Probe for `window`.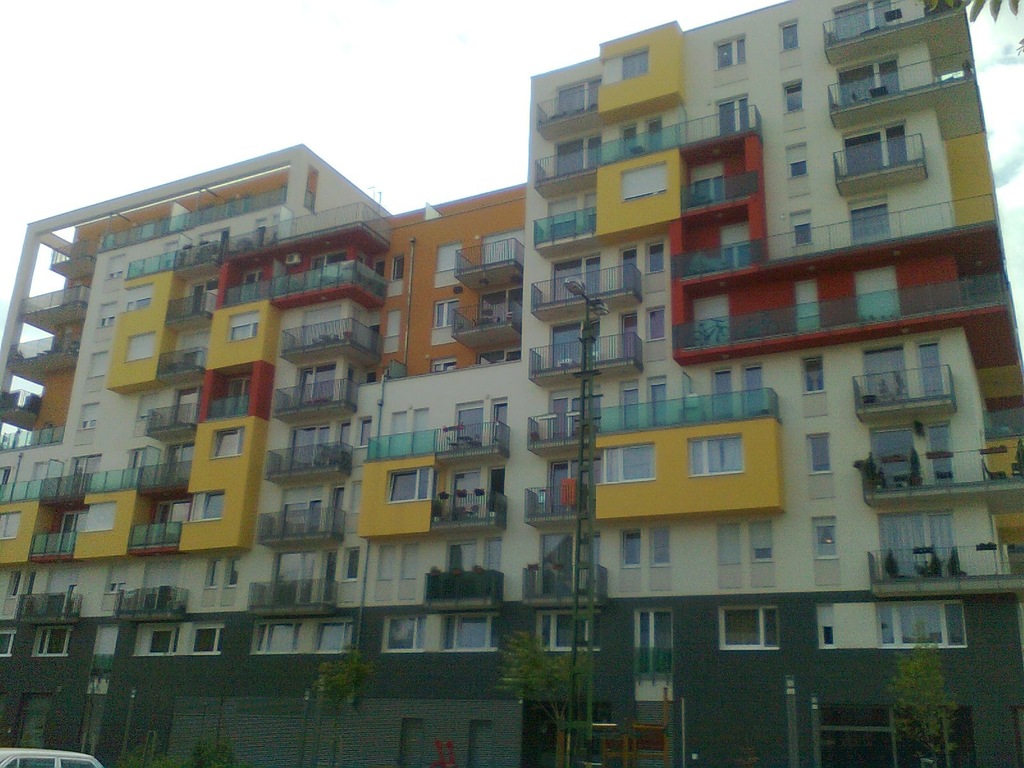
Probe result: 877,610,964,651.
